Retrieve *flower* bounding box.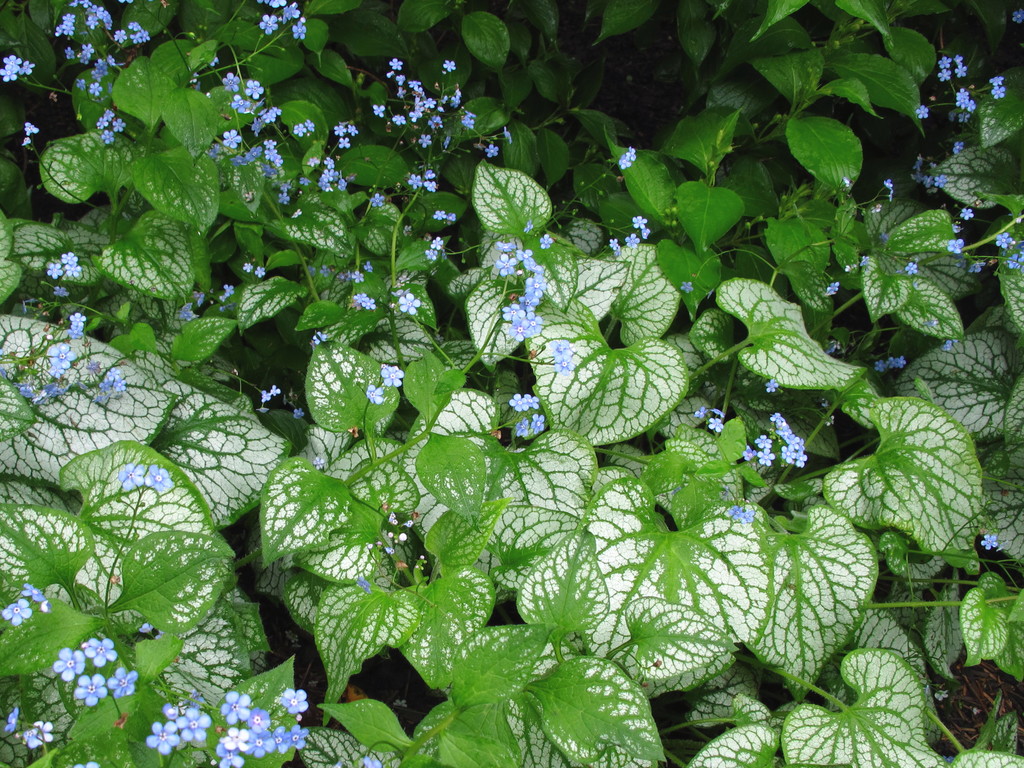
Bounding box: [191, 288, 204, 310].
